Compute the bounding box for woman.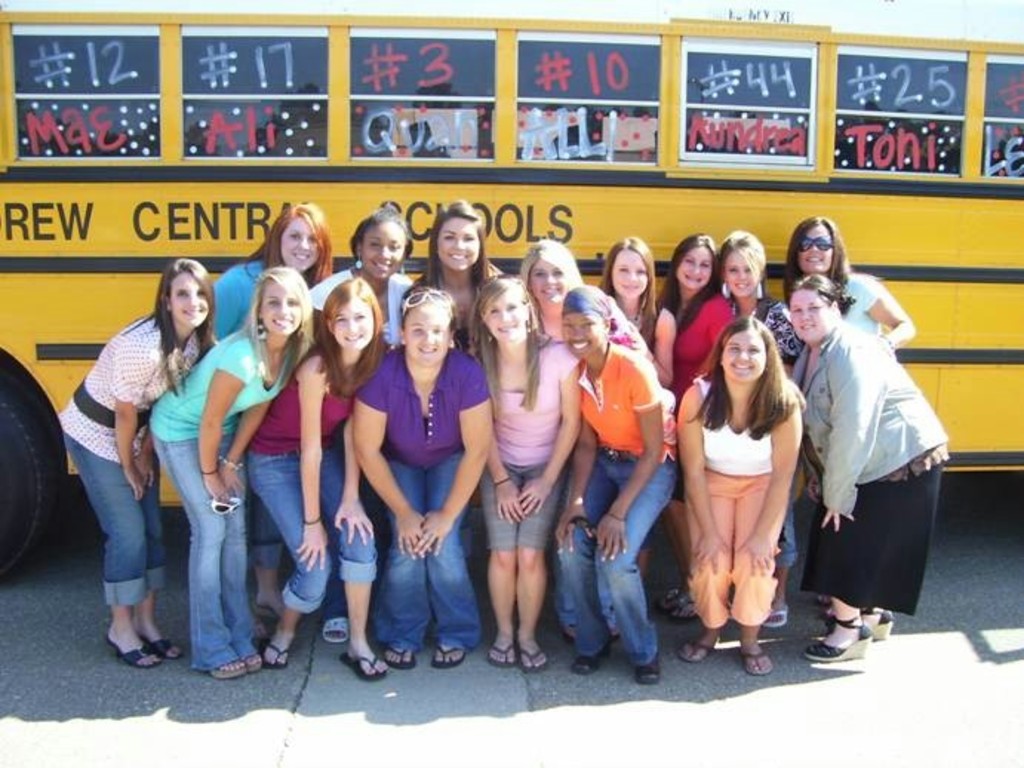
<region>144, 270, 314, 682</region>.
